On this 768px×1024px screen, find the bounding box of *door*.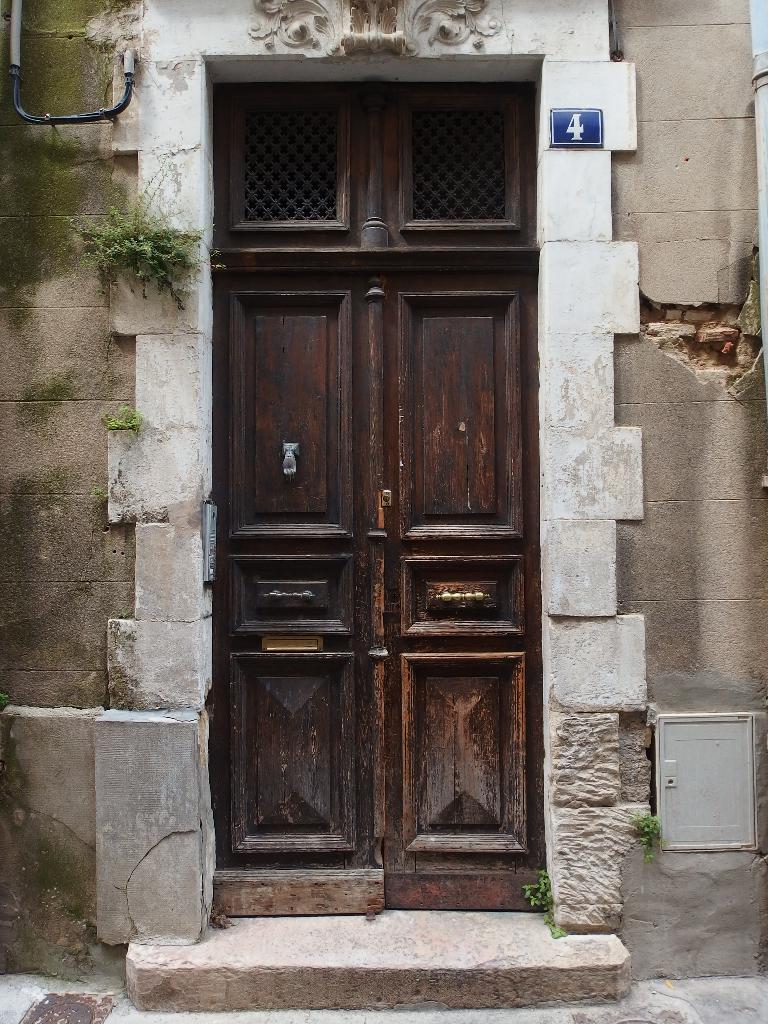
Bounding box: x1=202, y1=268, x2=543, y2=920.
